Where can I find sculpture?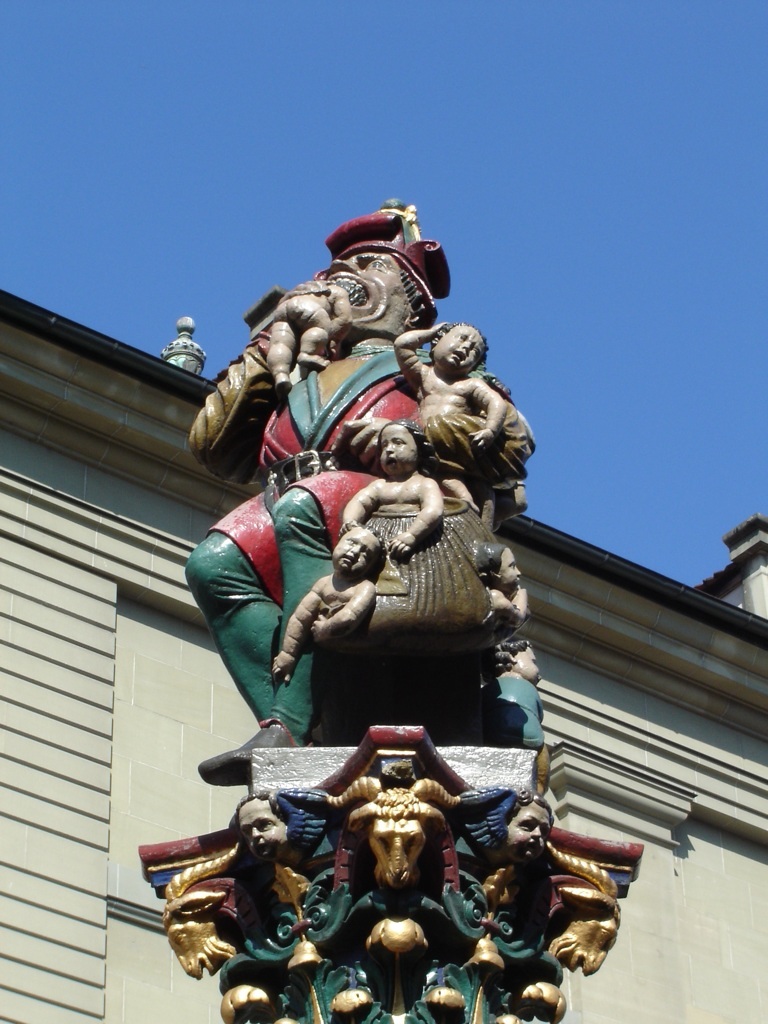
You can find it at box(231, 787, 293, 860).
